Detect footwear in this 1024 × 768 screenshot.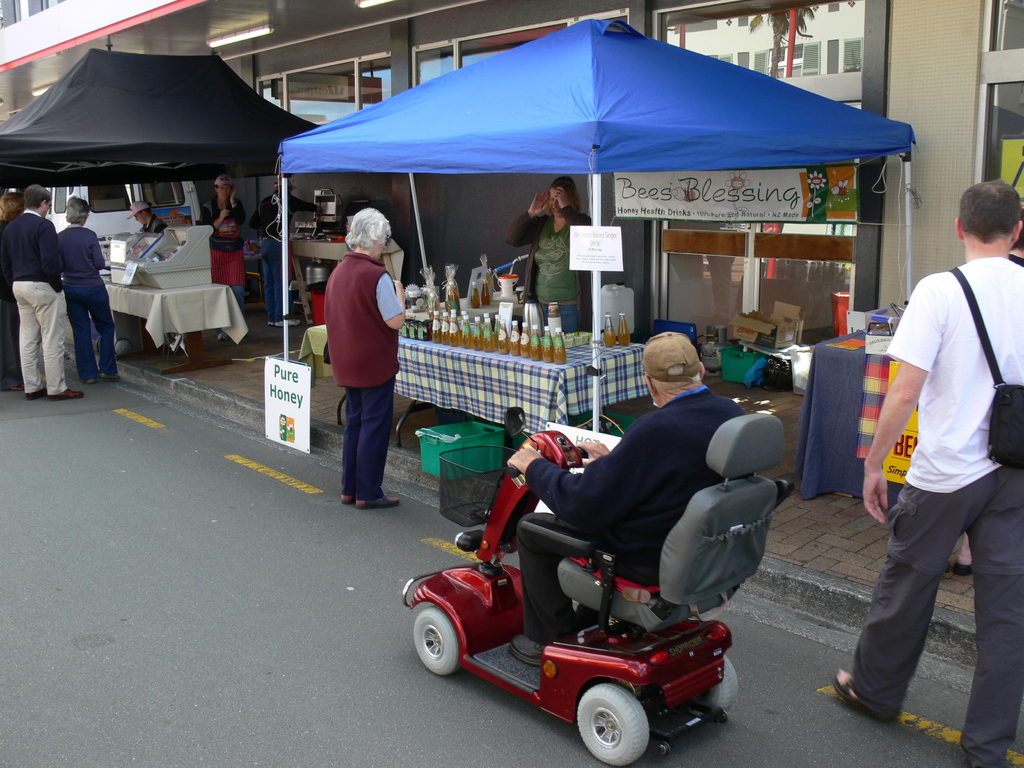
Detection: select_region(83, 372, 96, 384).
